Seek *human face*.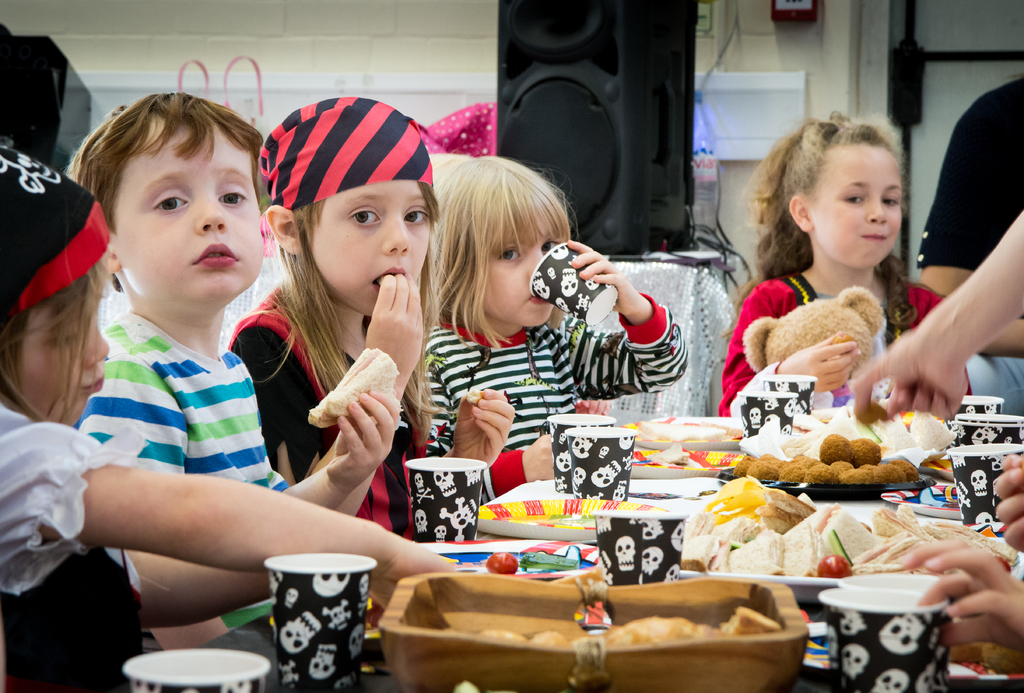
left=9, top=277, right=110, bottom=429.
